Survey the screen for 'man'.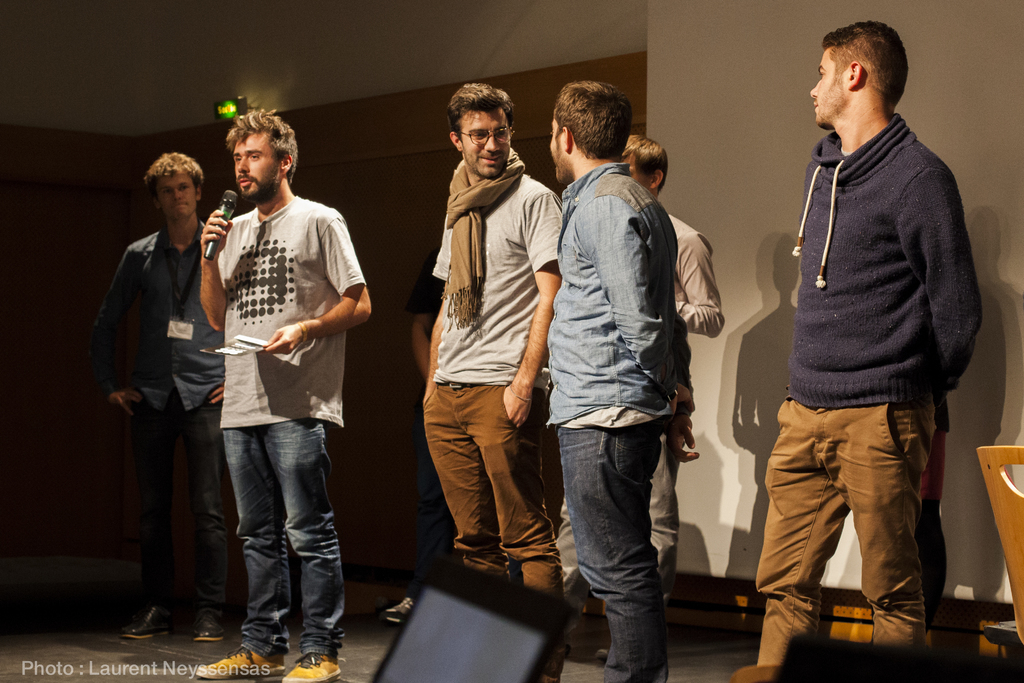
Survey found: x1=93, y1=151, x2=232, y2=643.
